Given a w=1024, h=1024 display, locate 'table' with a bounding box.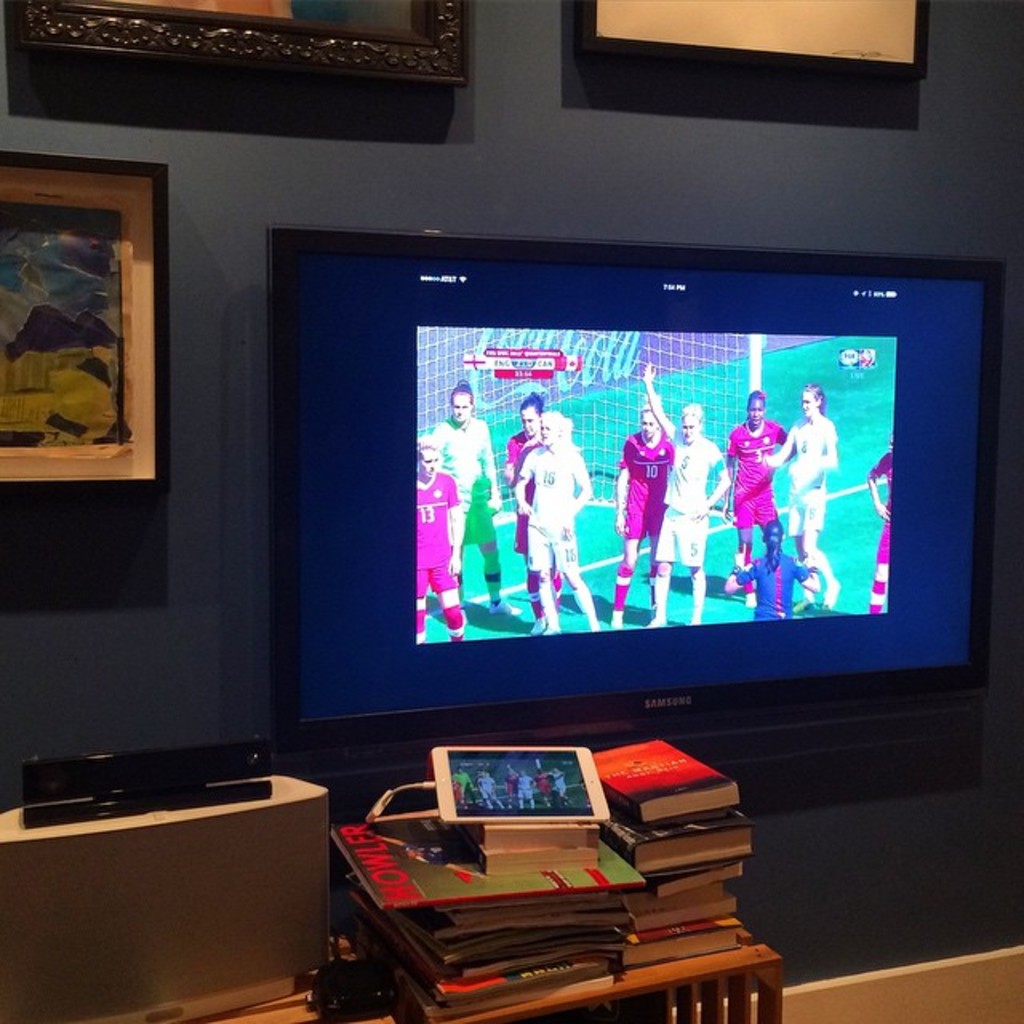
Located: {"left": 198, "top": 922, "right": 782, "bottom": 1022}.
